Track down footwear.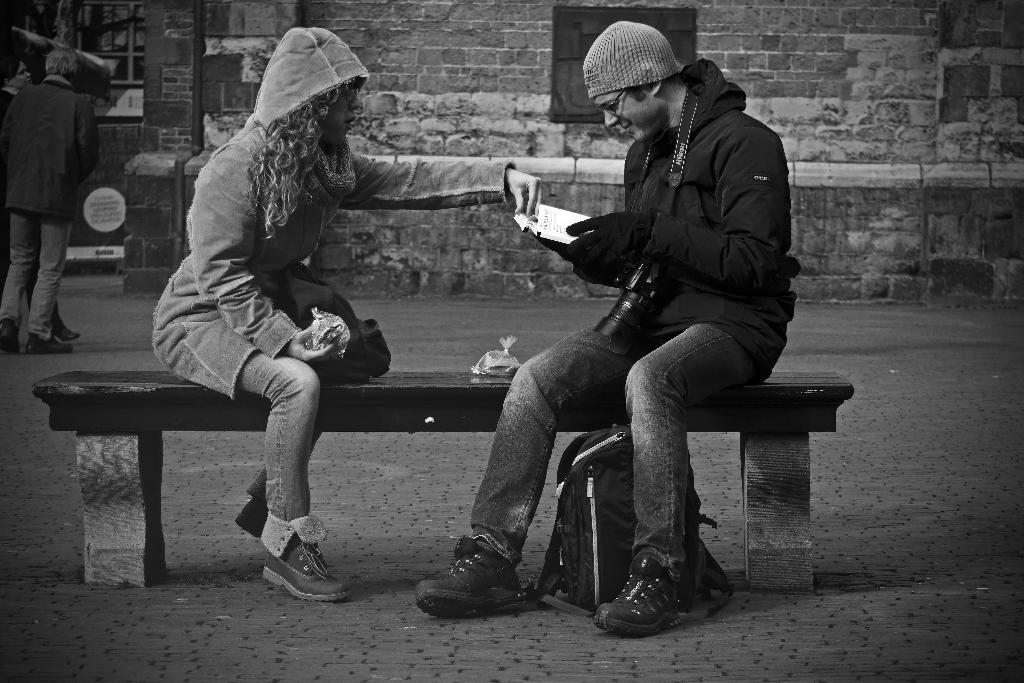
Tracked to 230 488 271 547.
